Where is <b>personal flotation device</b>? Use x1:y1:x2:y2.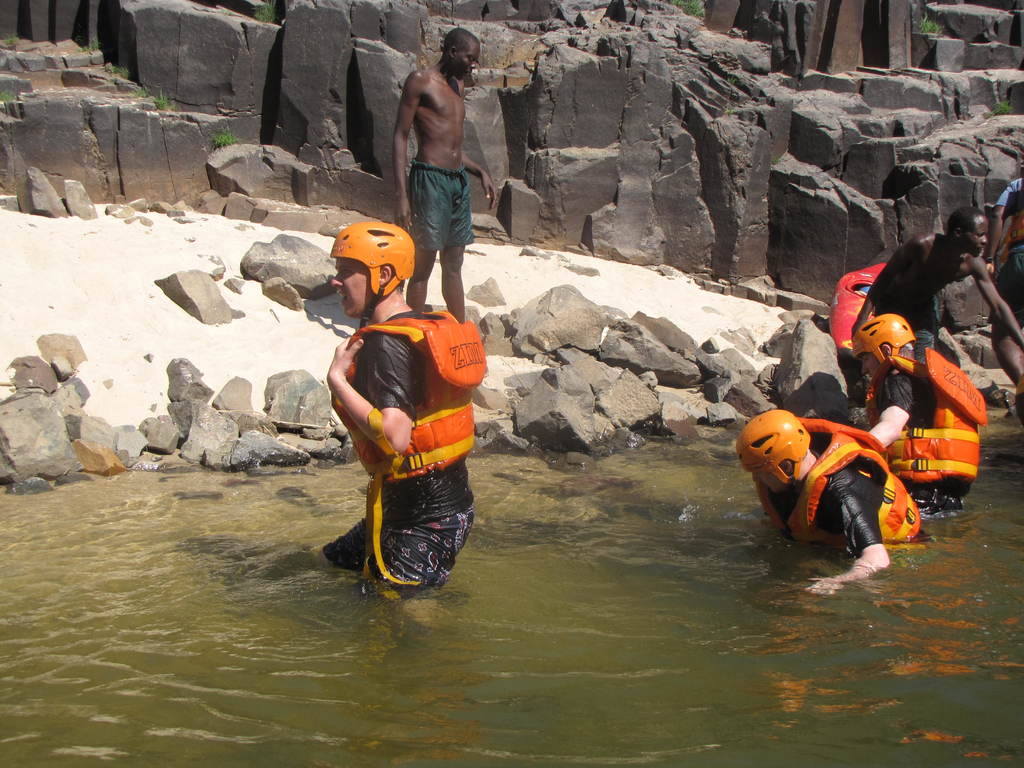
865:345:986:490.
